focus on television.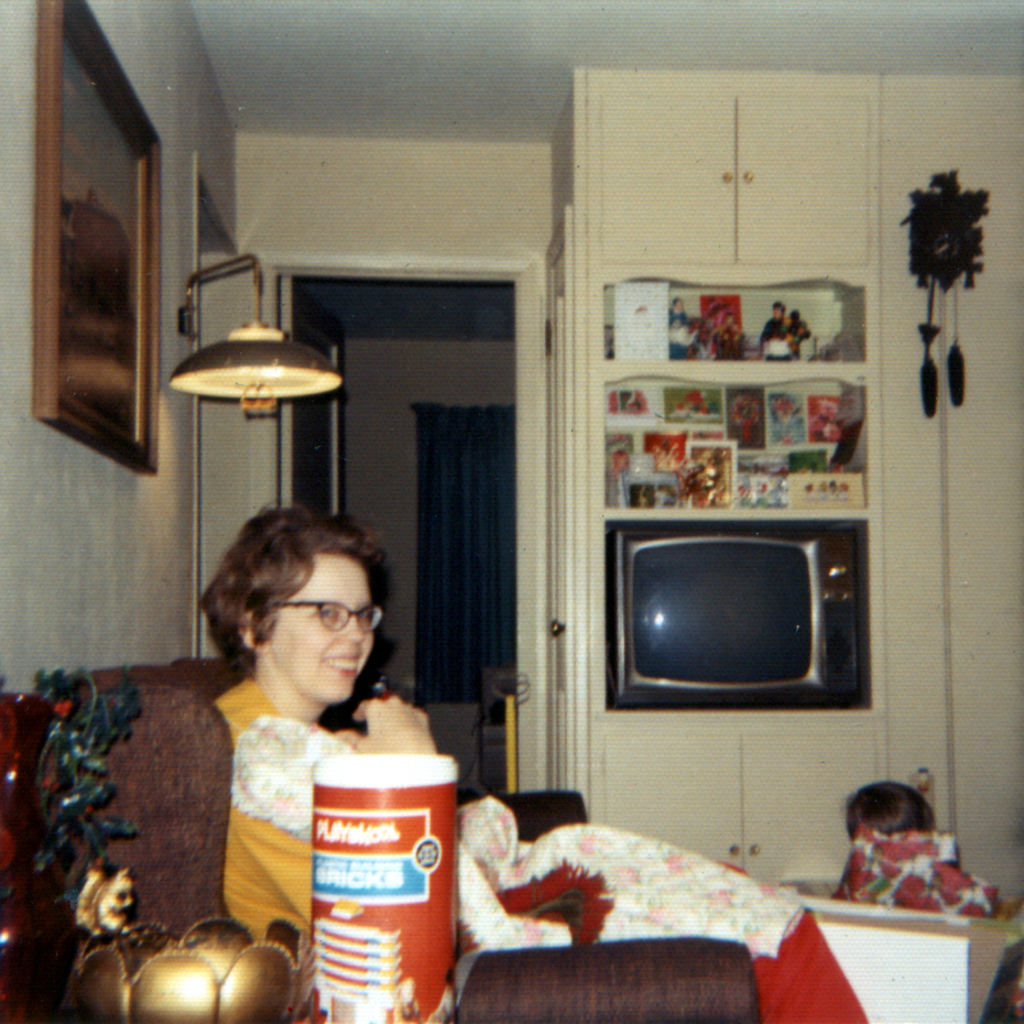
Focused at [x1=603, y1=520, x2=871, y2=710].
